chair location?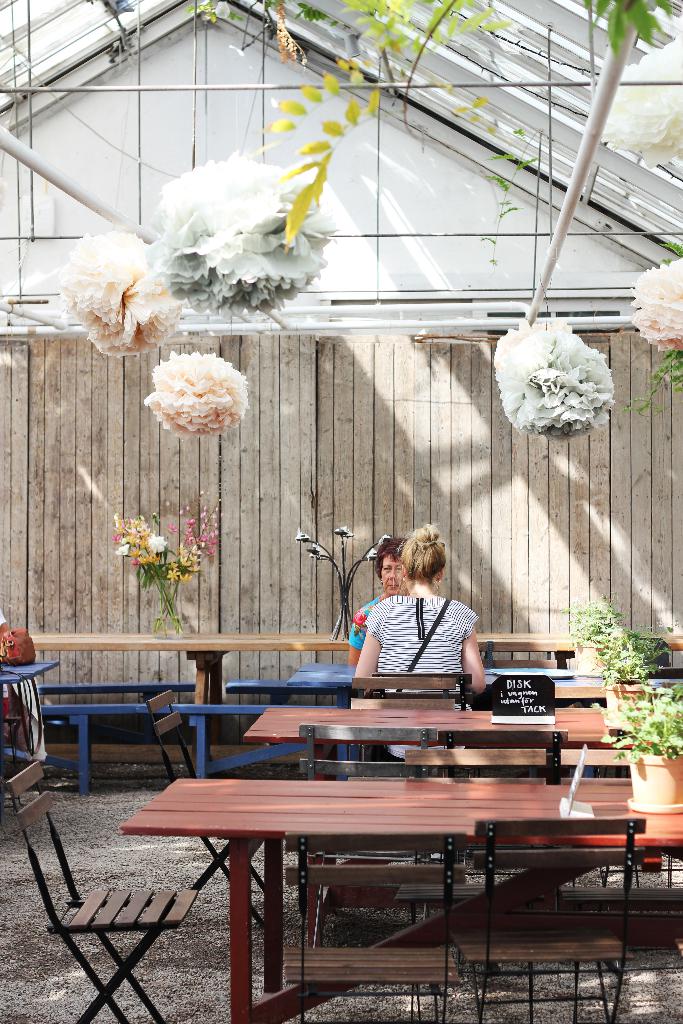
left=455, top=817, right=649, bottom=1023
